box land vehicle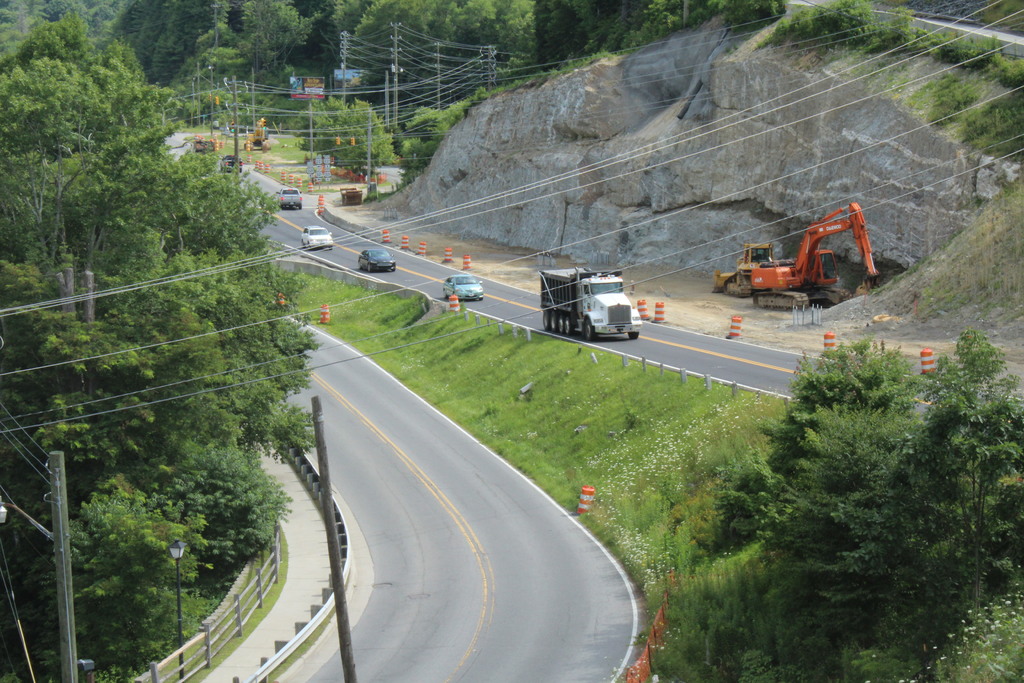
214:152:240:173
